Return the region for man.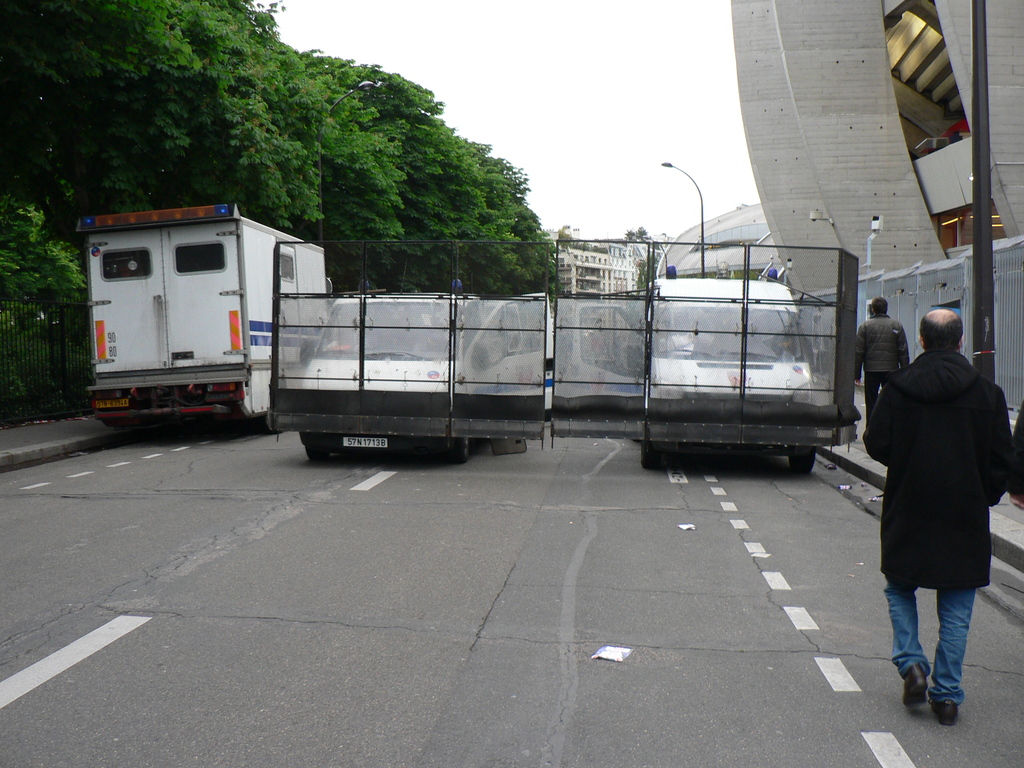
rect(847, 294, 906, 447).
